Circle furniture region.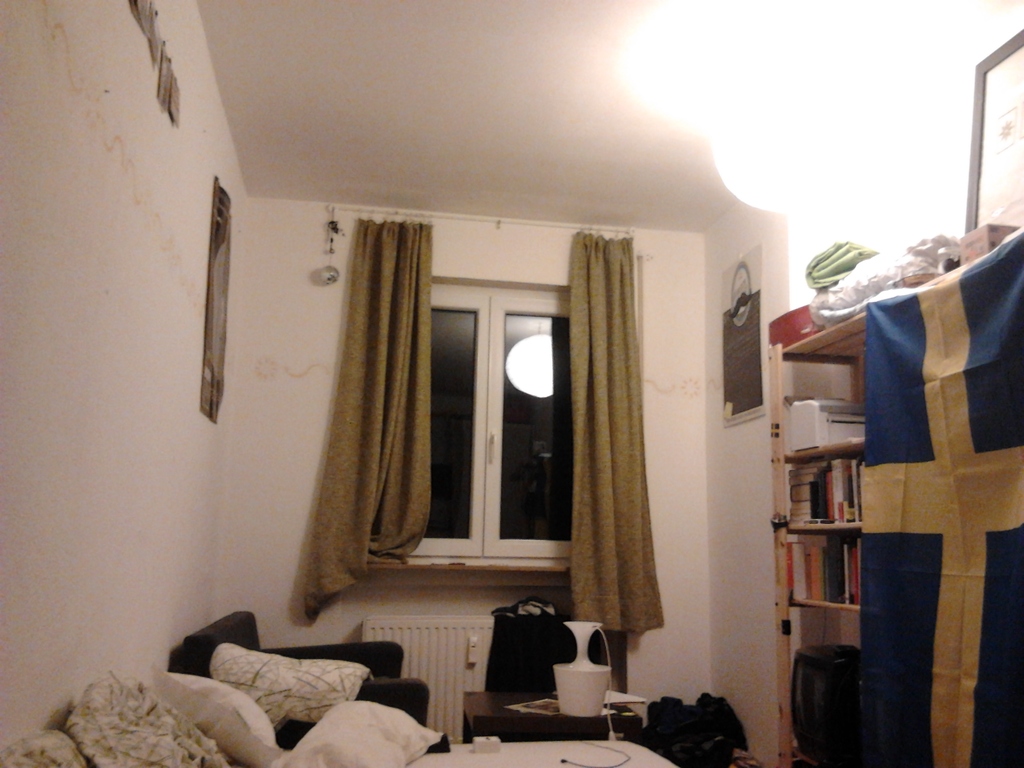
Region: 166,609,431,735.
